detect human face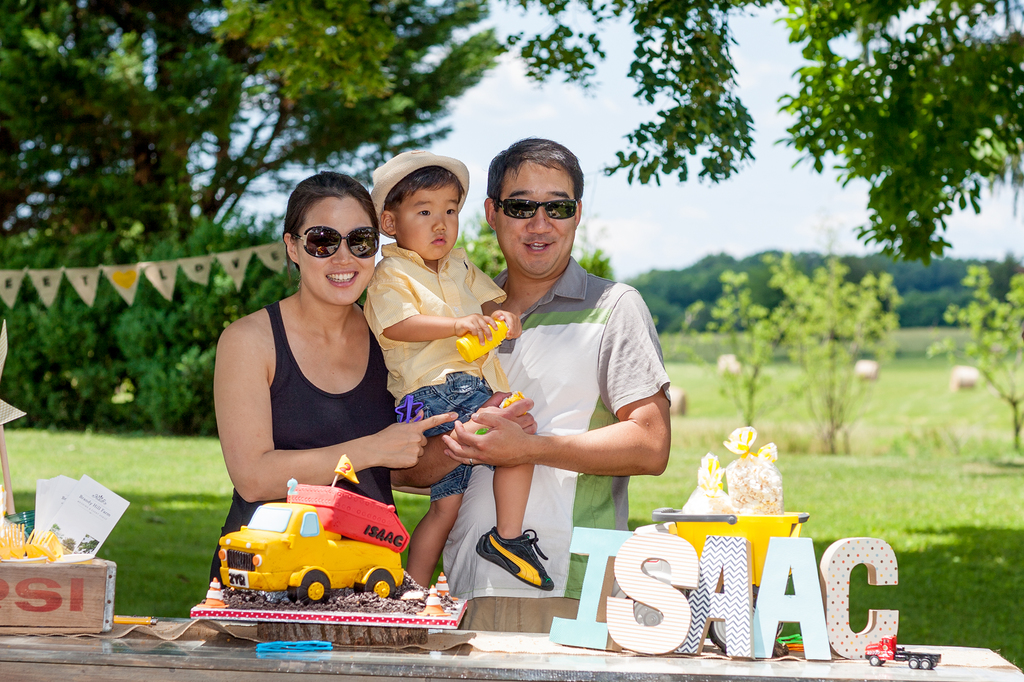
<region>394, 181, 458, 260</region>
